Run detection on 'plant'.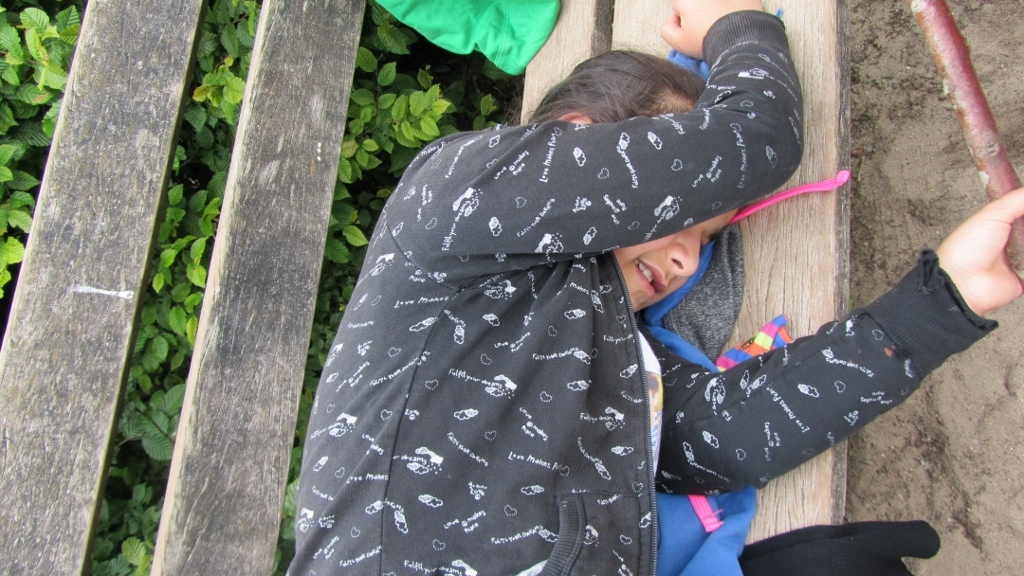
Result: [x1=85, y1=0, x2=263, y2=575].
